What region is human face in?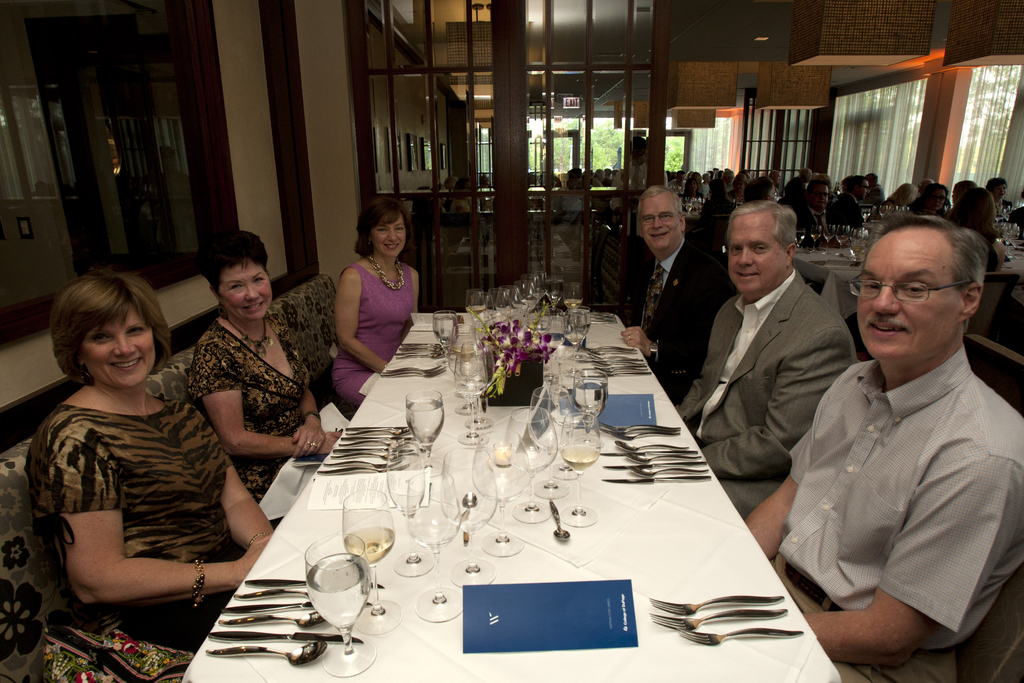
box(213, 260, 268, 319).
